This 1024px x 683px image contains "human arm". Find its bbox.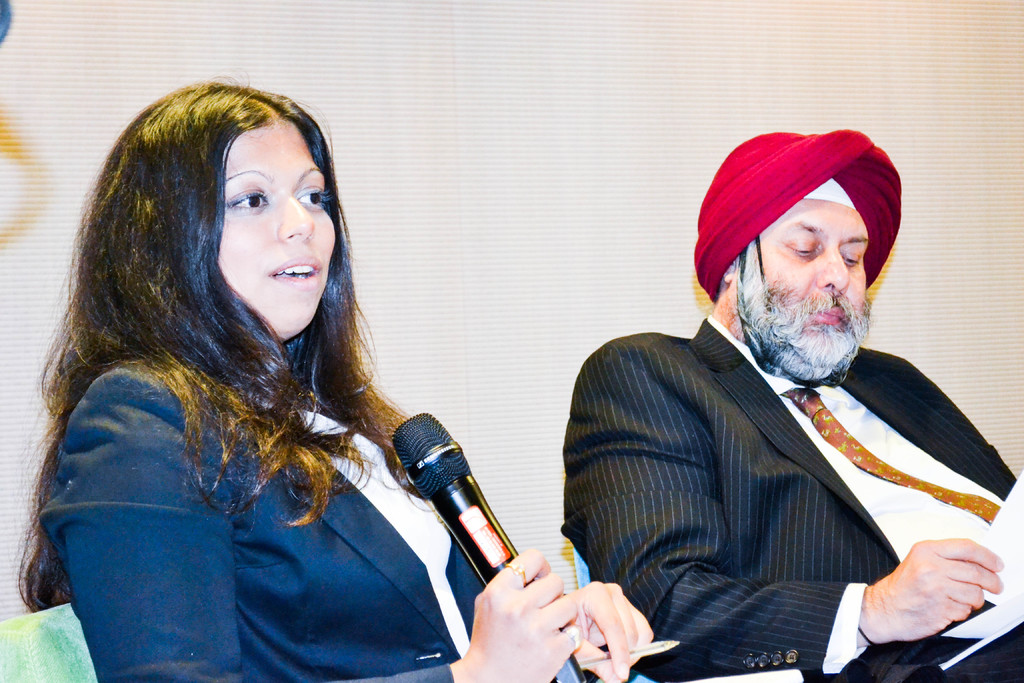
{"left": 582, "top": 577, "right": 667, "bottom": 682}.
